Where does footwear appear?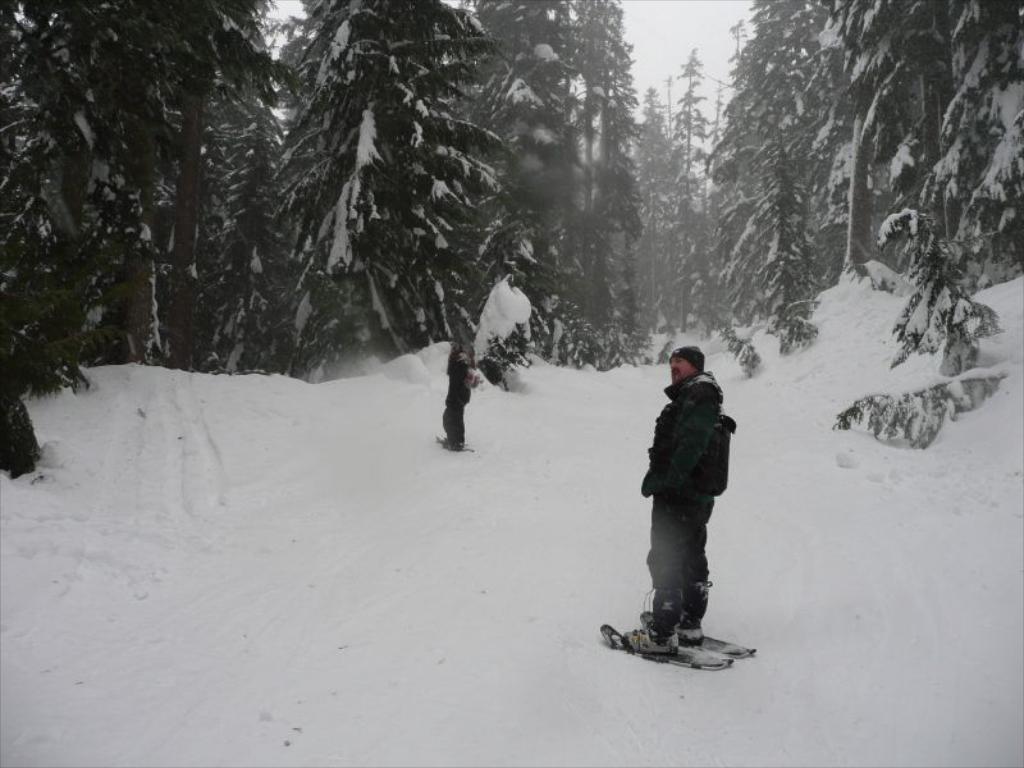
Appears at bbox(676, 623, 705, 645).
